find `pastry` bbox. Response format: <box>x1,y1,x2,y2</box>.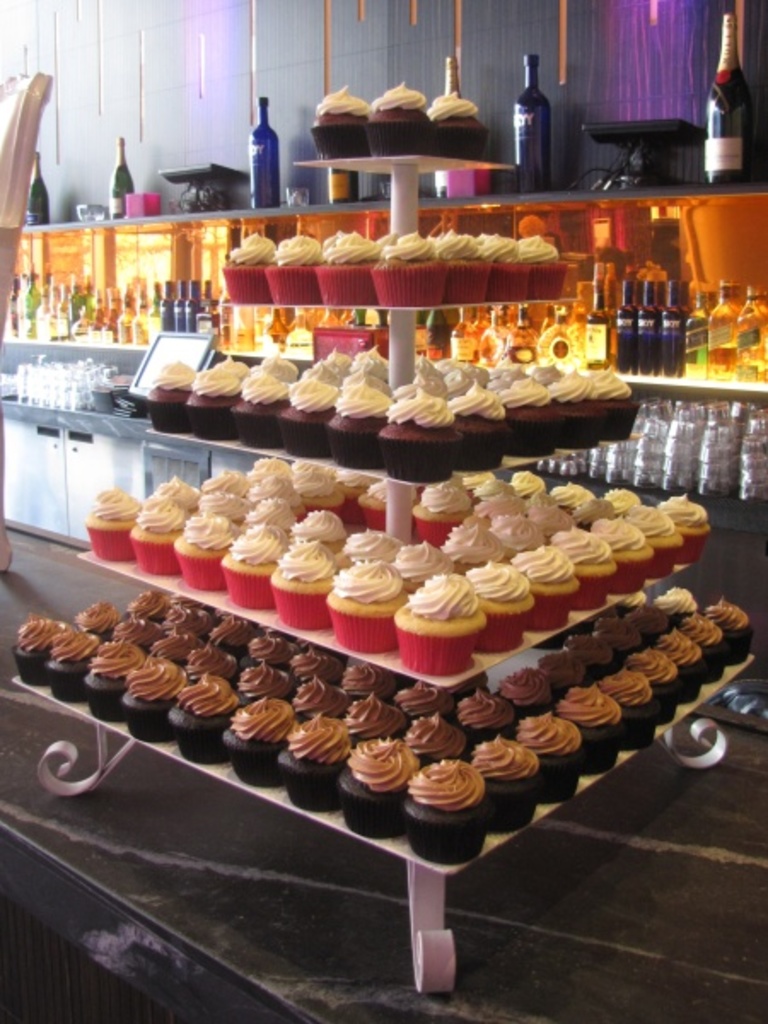
<box>290,645,348,674</box>.
